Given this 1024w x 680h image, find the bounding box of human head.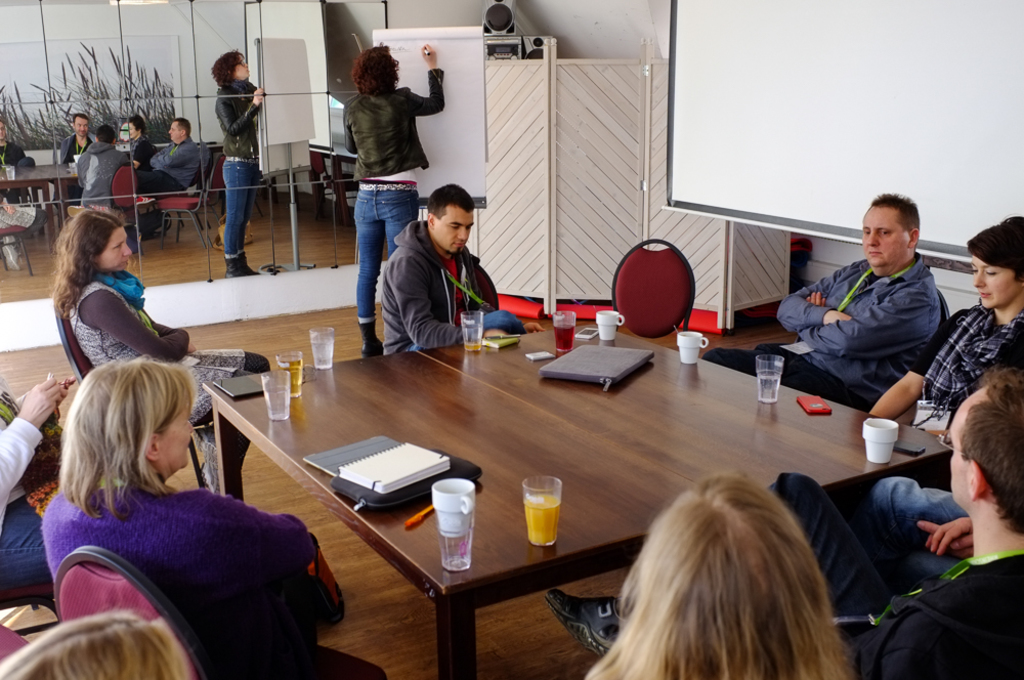
[859,189,923,271].
